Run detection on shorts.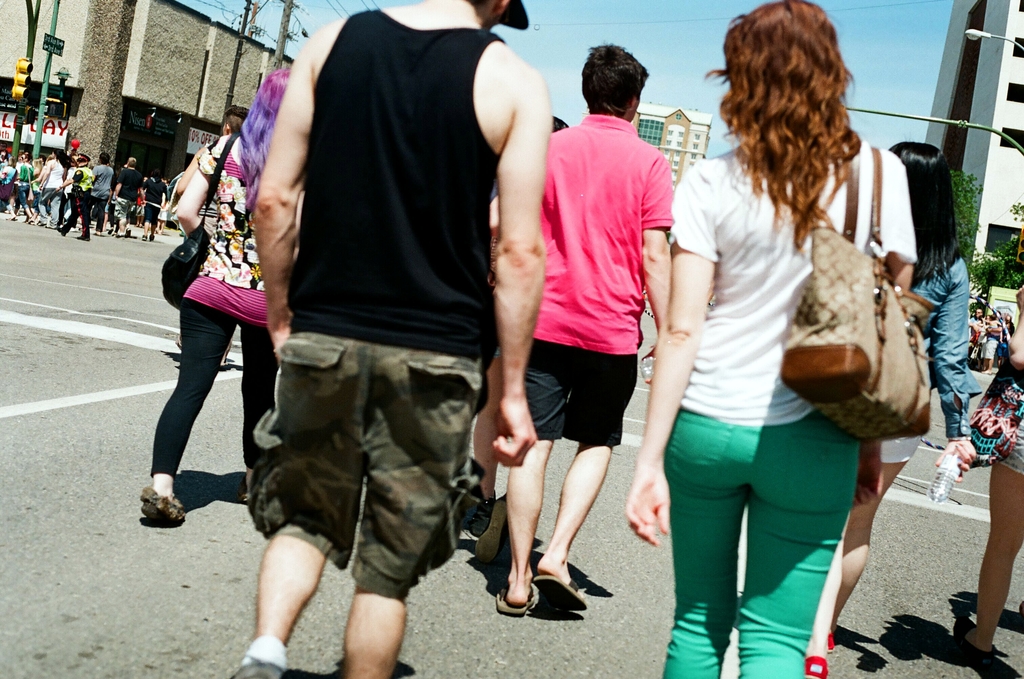
Result: bbox=[267, 354, 465, 566].
